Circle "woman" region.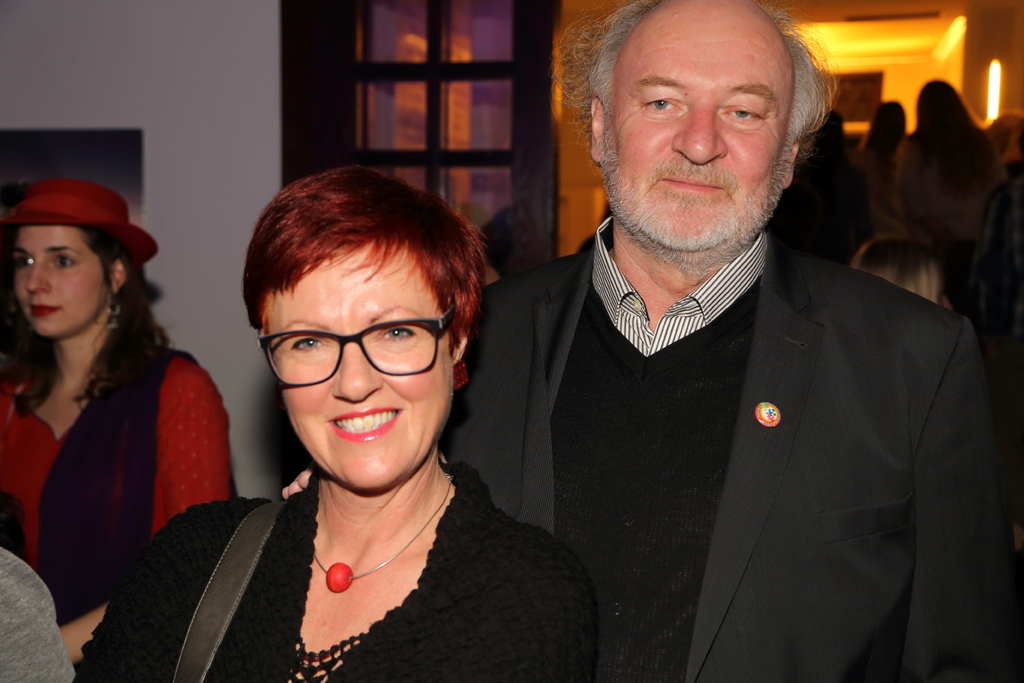
Region: l=845, t=236, r=953, b=314.
